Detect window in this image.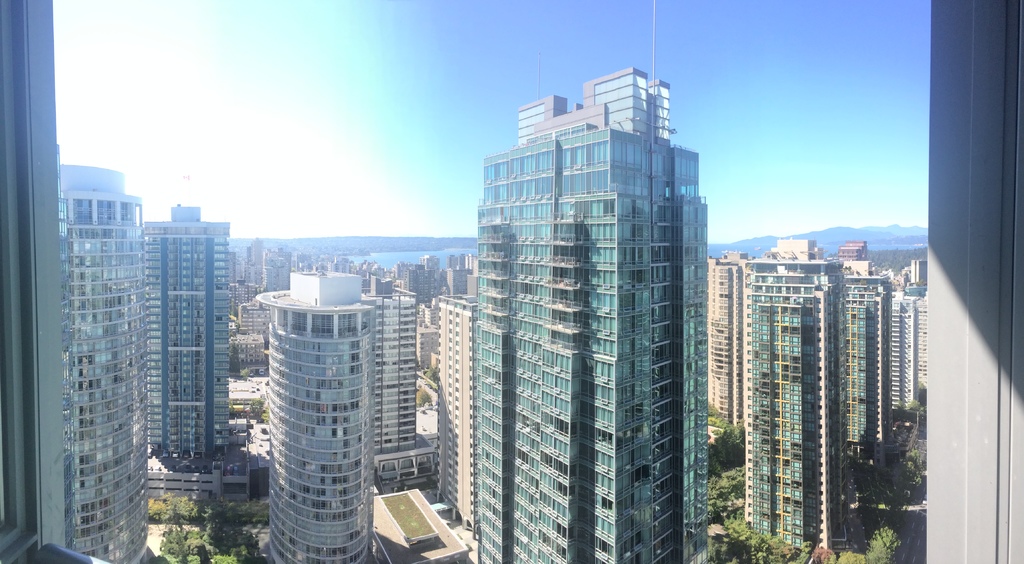
Detection: crop(455, 460, 459, 466).
